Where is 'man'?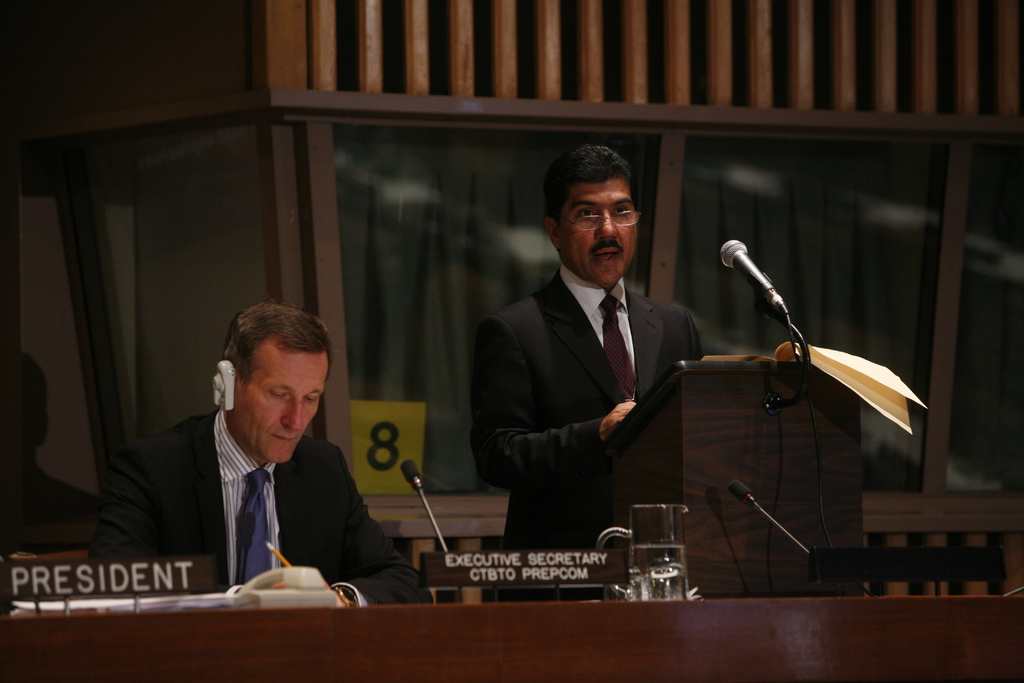
rect(465, 144, 705, 584).
